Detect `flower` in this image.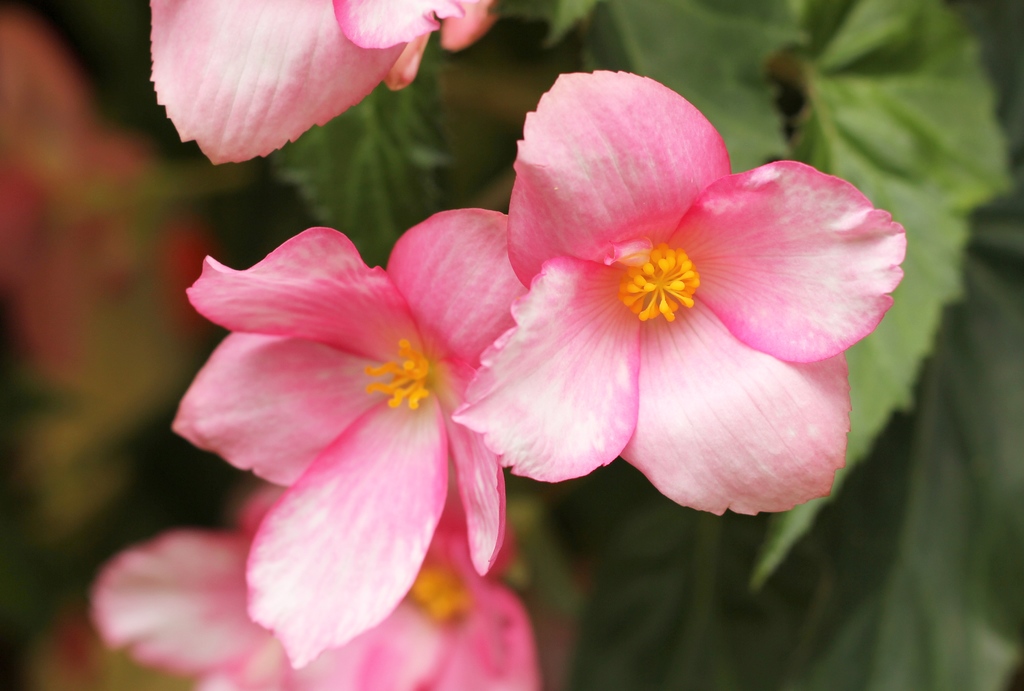
Detection: {"left": 456, "top": 70, "right": 872, "bottom": 505}.
